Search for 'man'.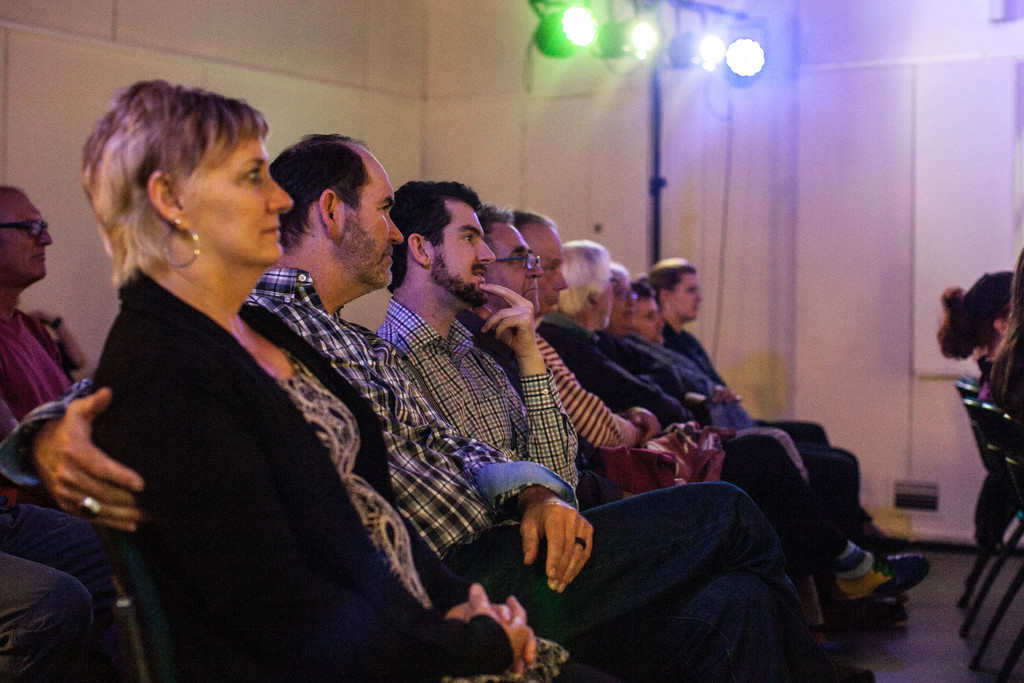
Found at bbox=(371, 181, 579, 490).
